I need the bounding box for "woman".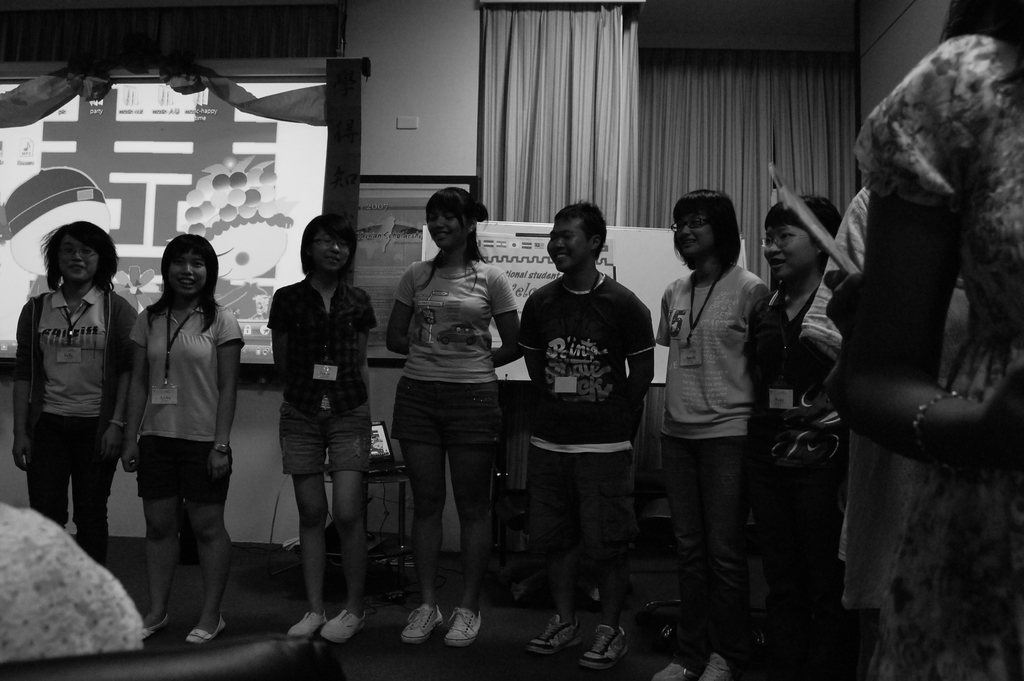
Here it is: {"x1": 646, "y1": 189, "x2": 779, "y2": 680}.
